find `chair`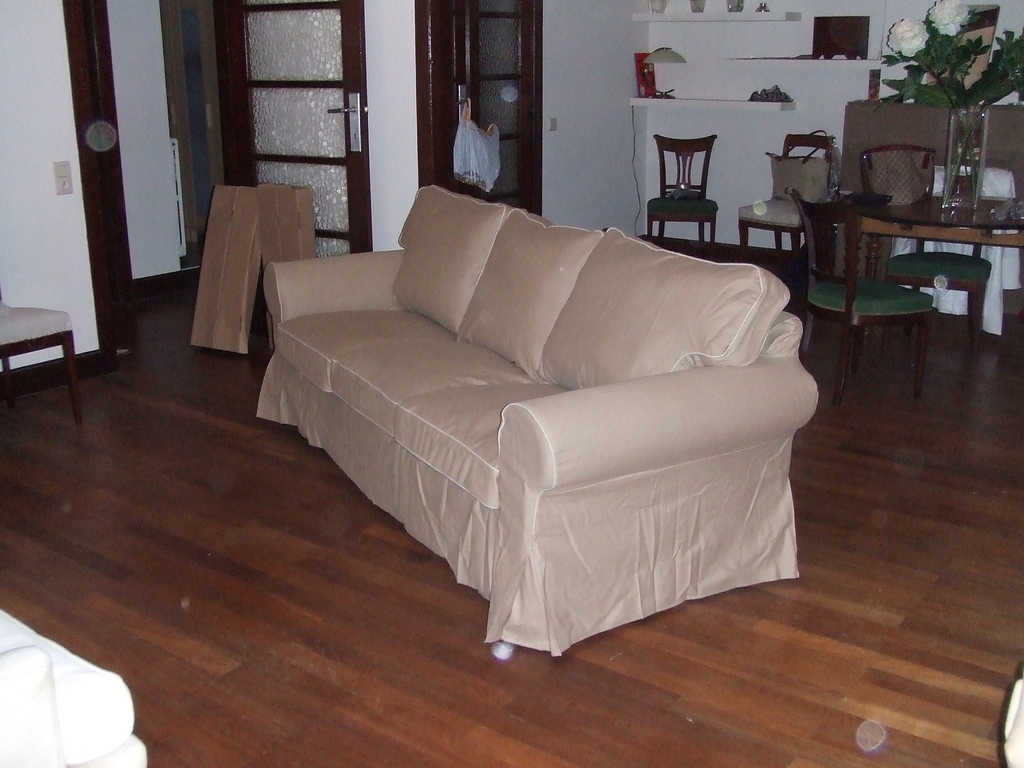
pyautogui.locateOnScreen(784, 188, 927, 410)
